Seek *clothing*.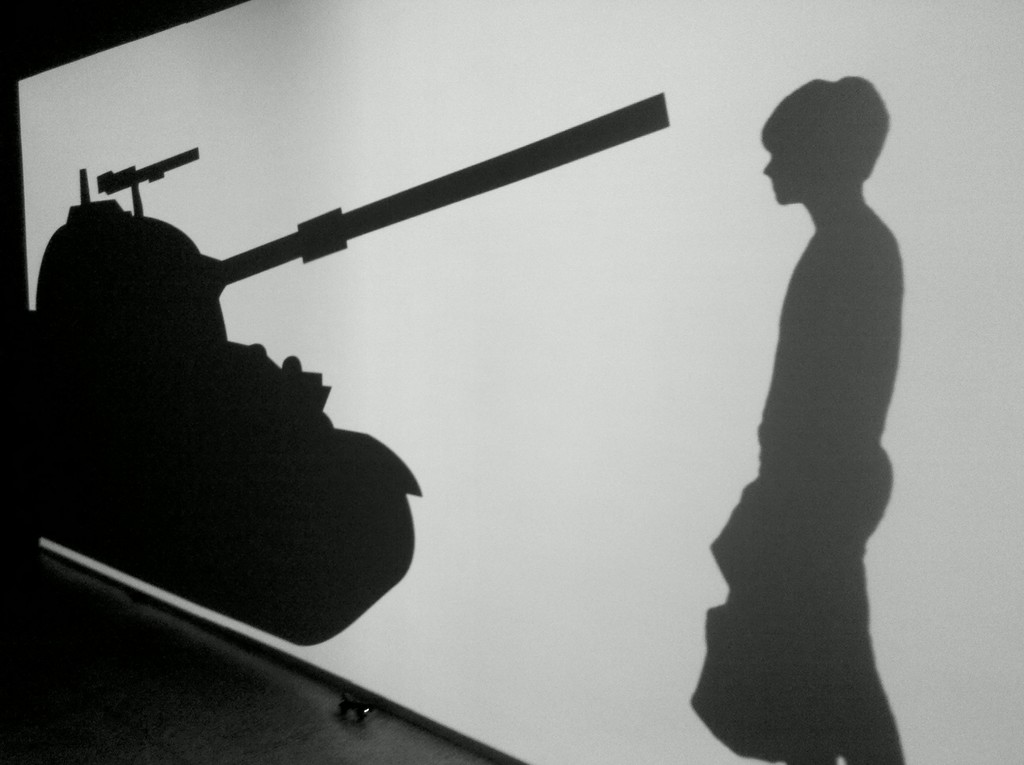
[left=691, top=97, right=926, bottom=727].
